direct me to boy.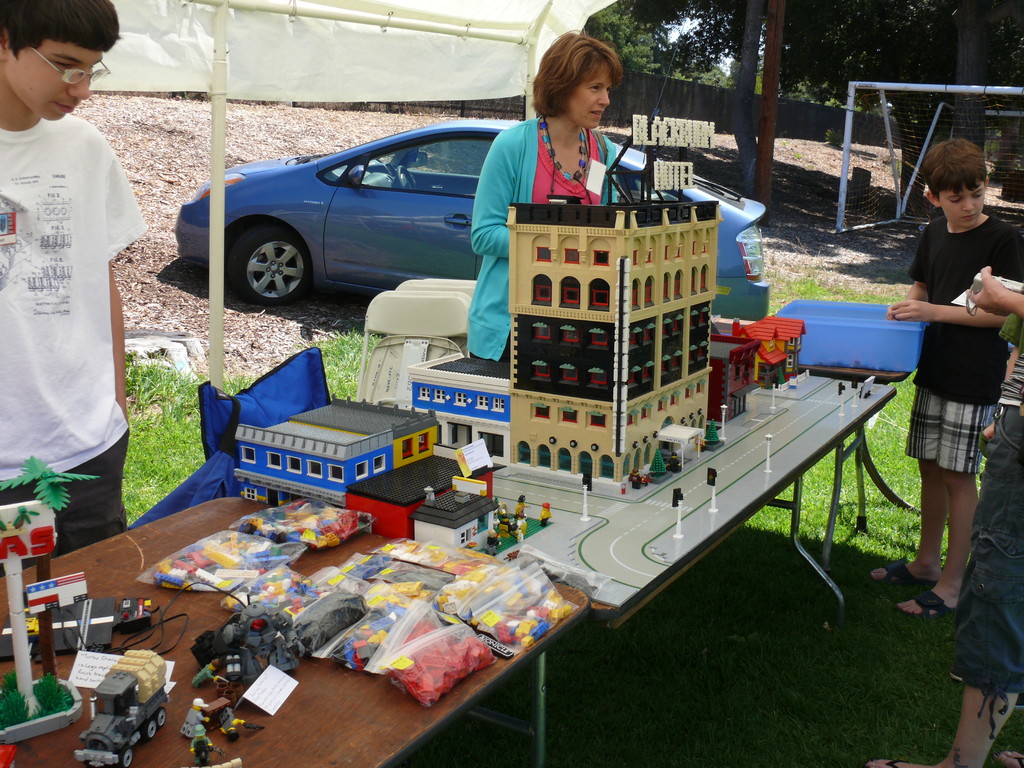
Direction: select_region(0, 0, 157, 578).
